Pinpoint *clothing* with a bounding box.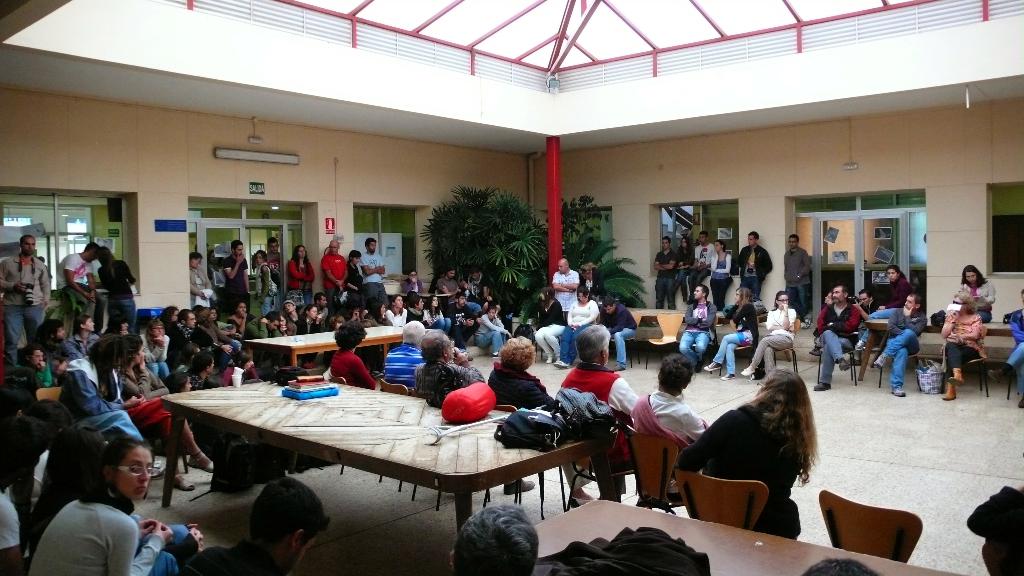
964,481,1023,575.
